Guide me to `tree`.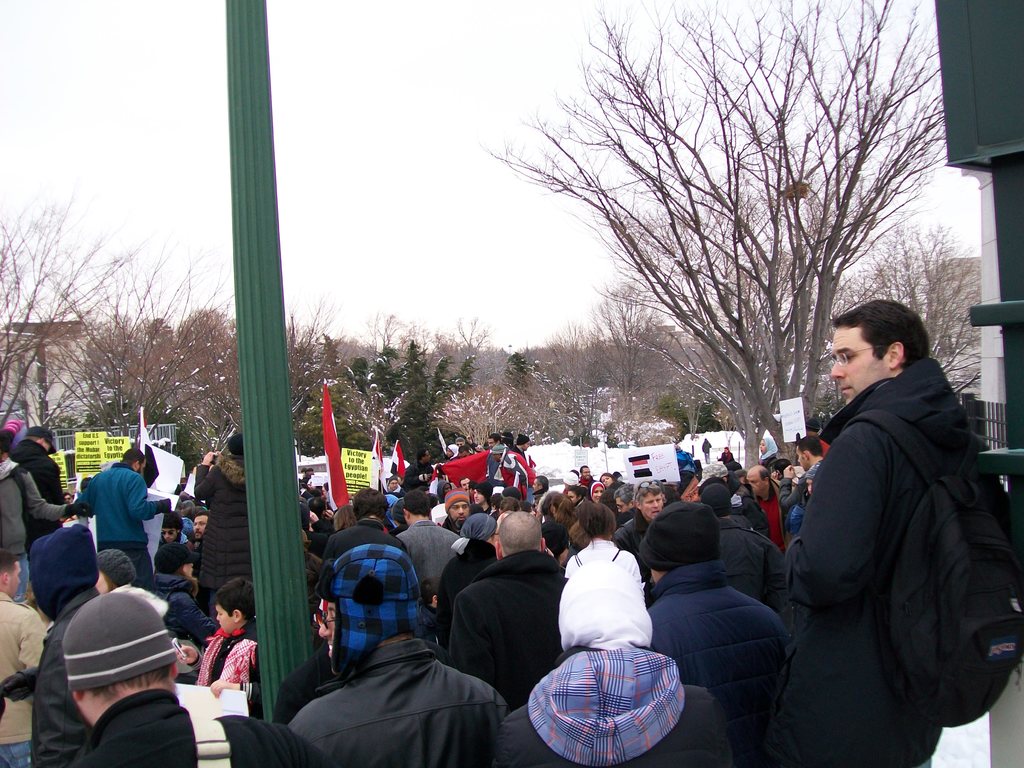
Guidance: [556, 286, 683, 449].
